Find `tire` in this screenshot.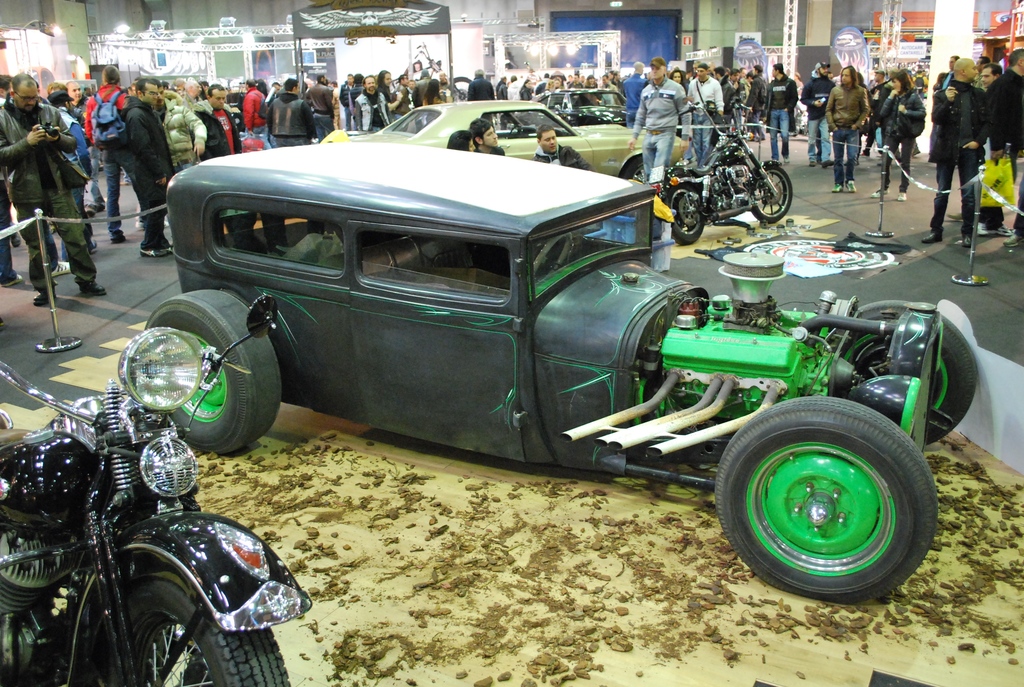
The bounding box for `tire` is pyautogui.locateOnScreen(749, 160, 792, 222).
